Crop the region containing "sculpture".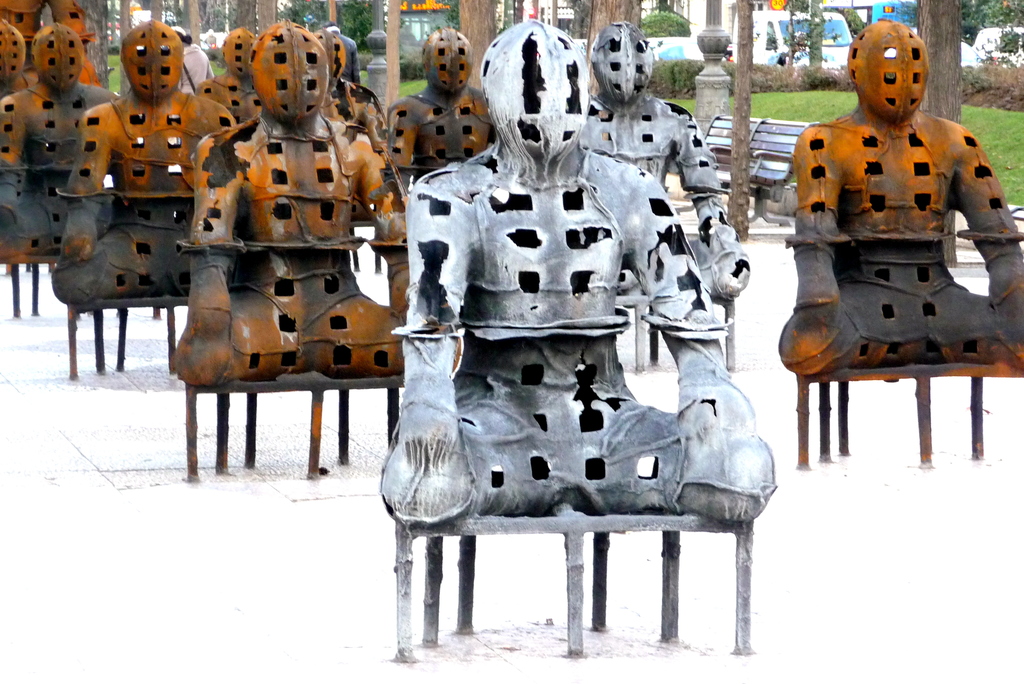
Crop region: [156,12,412,484].
